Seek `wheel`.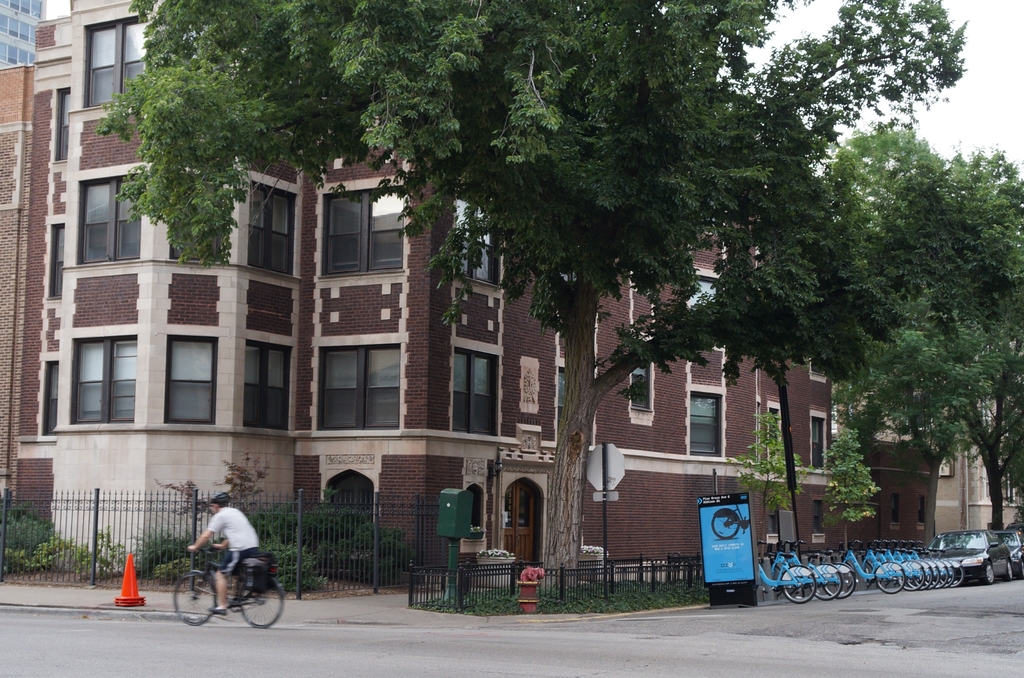
932, 560, 950, 590.
